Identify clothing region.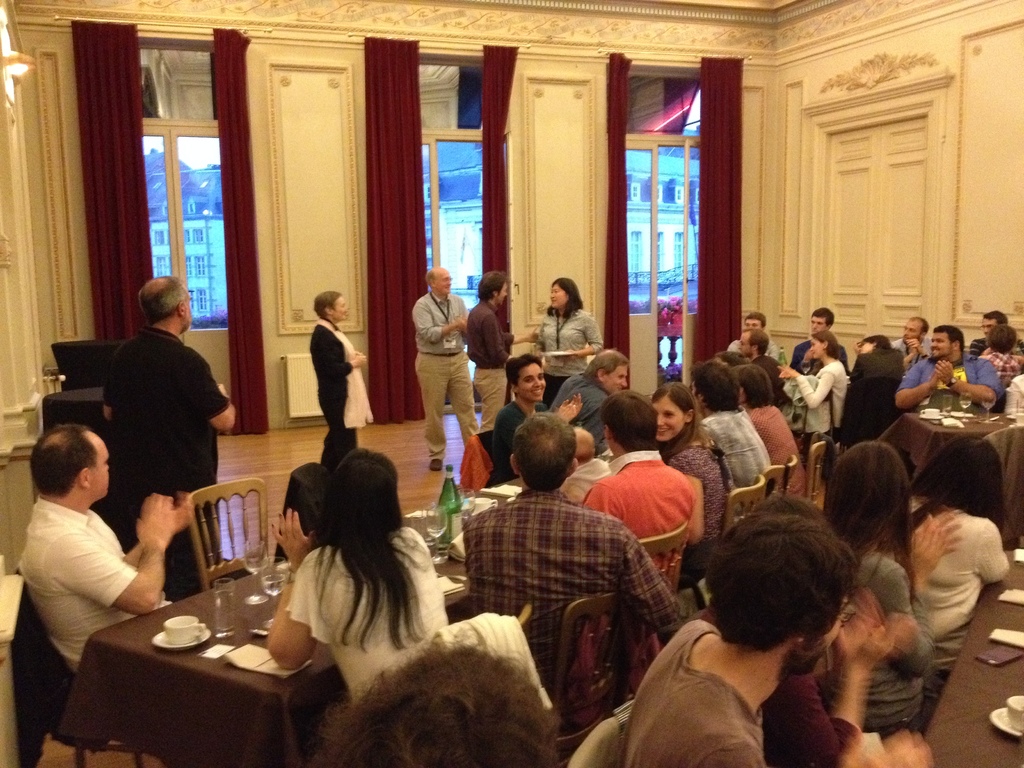
Region: (x1=268, y1=528, x2=454, y2=676).
